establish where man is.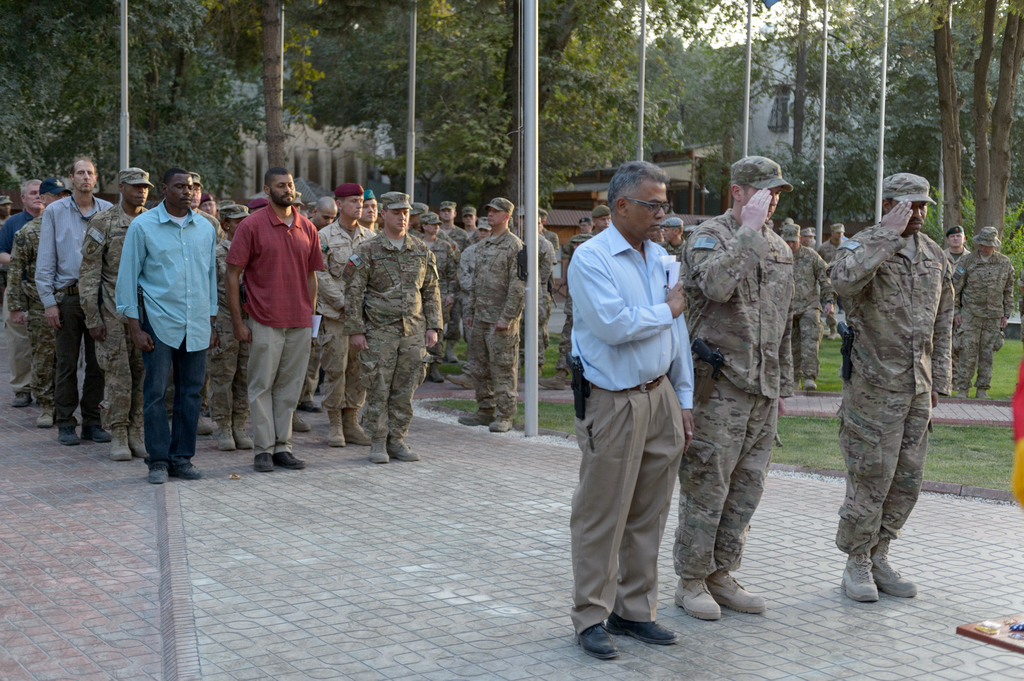
Established at [655, 227, 665, 241].
